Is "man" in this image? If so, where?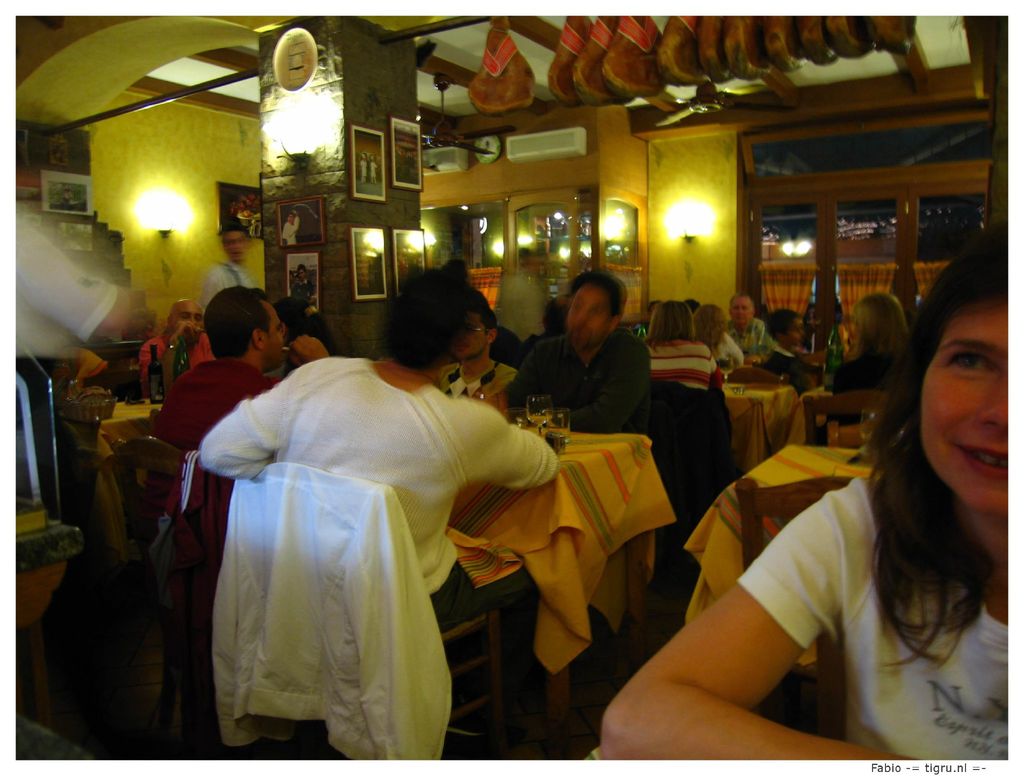
Yes, at <region>723, 290, 774, 355</region>.
